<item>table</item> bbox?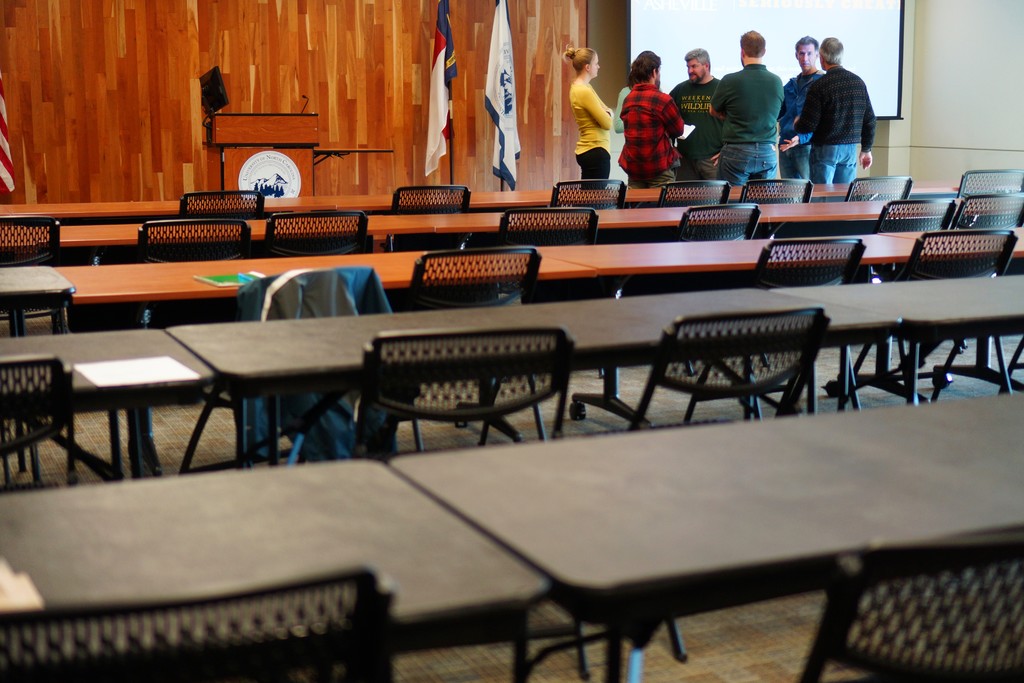
897 226 1023 267
